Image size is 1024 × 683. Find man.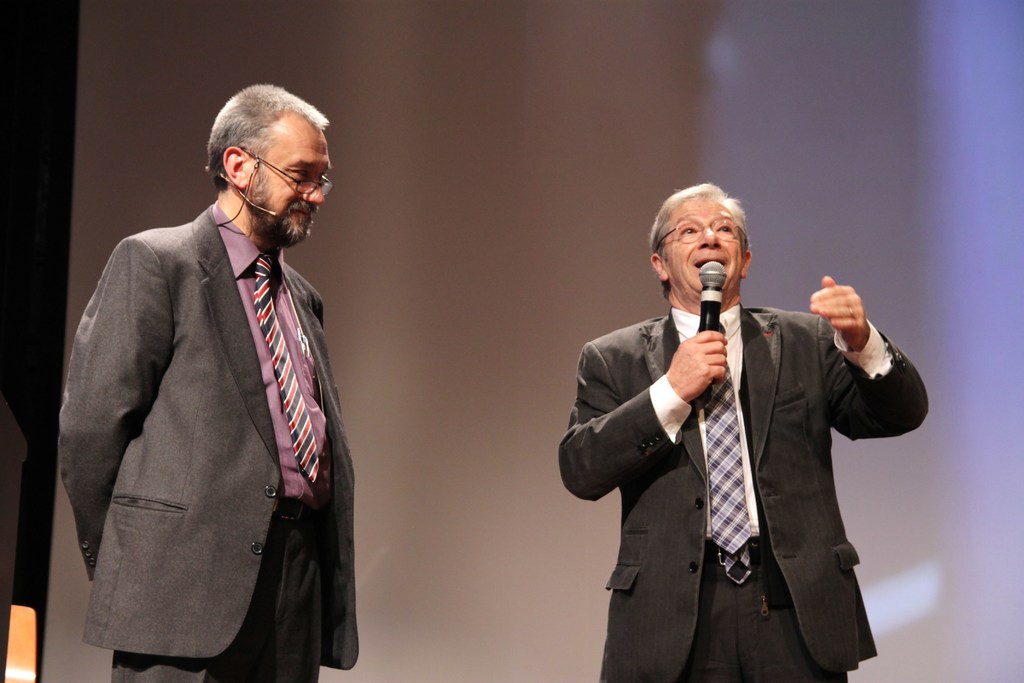
bbox=(561, 179, 927, 682).
